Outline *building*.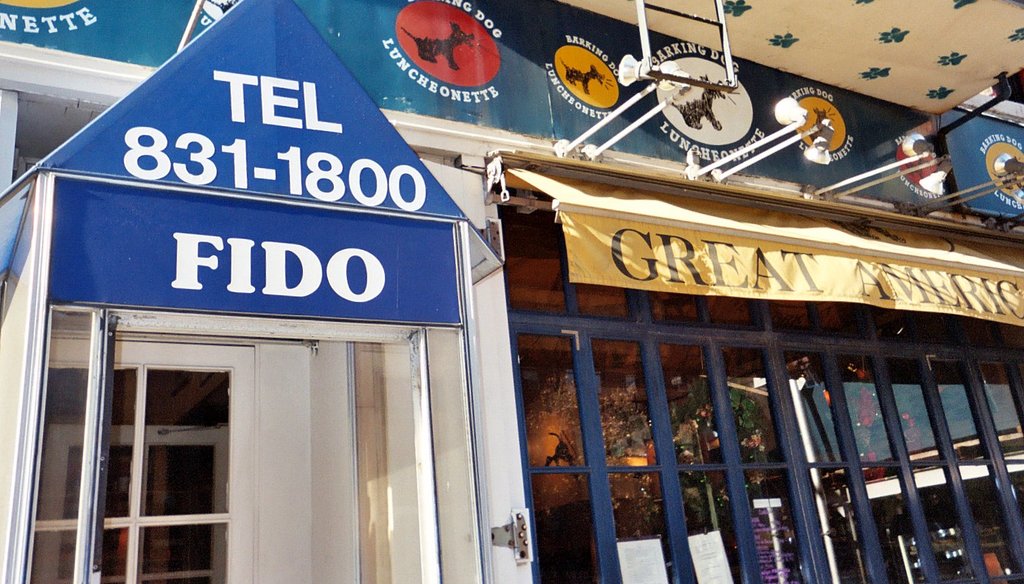
Outline: [x1=0, y1=0, x2=1023, y2=583].
